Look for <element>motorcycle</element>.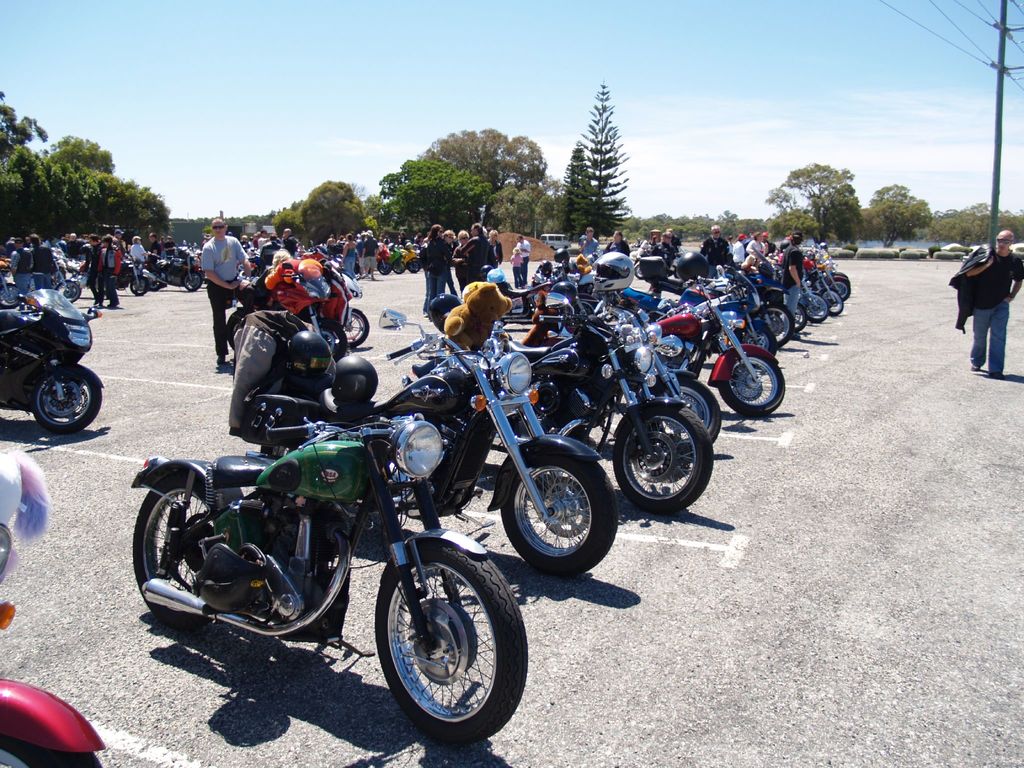
Found: (left=0, top=288, right=106, bottom=432).
